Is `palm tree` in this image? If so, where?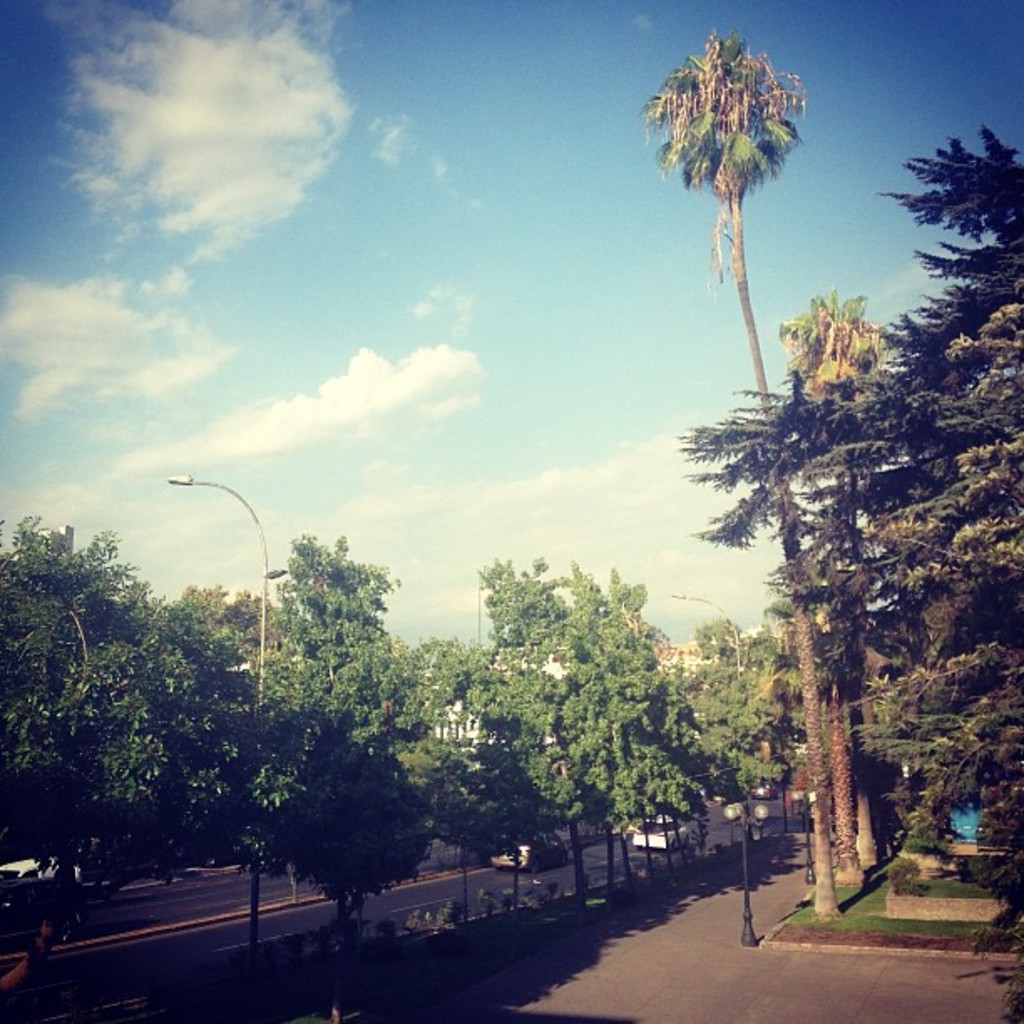
Yes, at crop(641, 32, 845, 917).
